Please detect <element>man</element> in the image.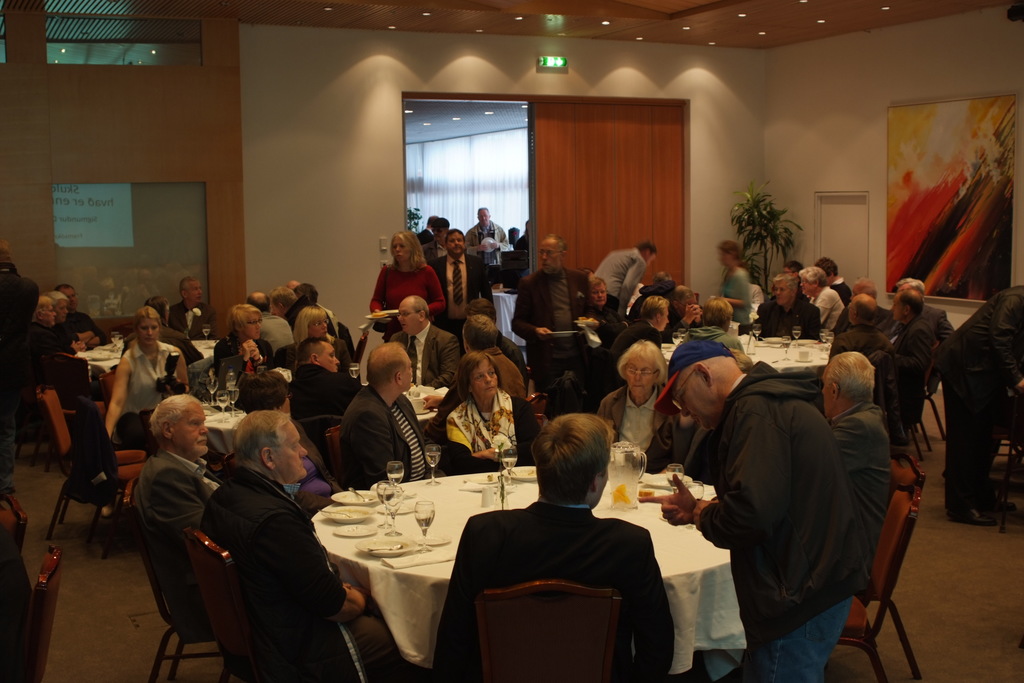
[505,234,604,401].
